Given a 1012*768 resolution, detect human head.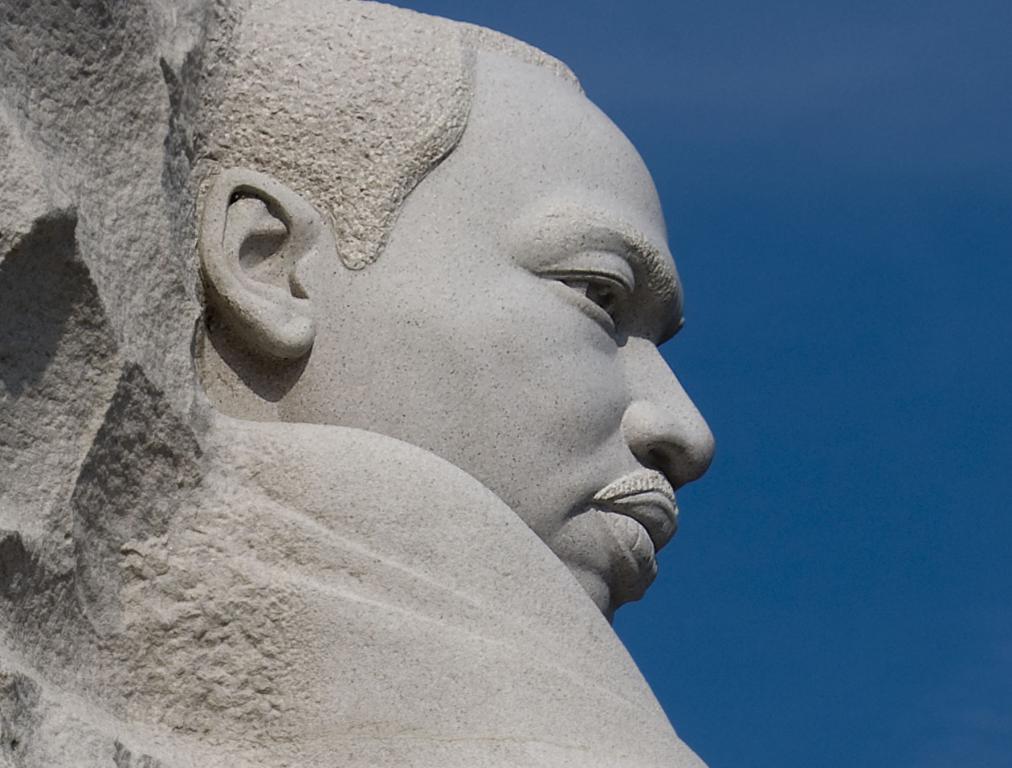
{"x1": 215, "y1": 33, "x2": 688, "y2": 589}.
